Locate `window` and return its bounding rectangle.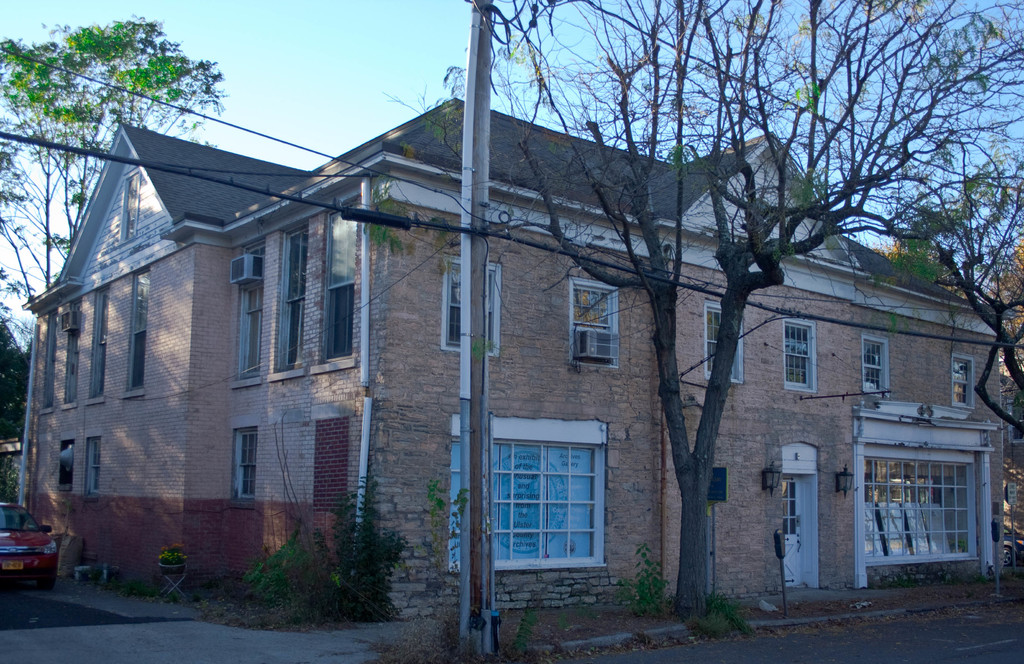
region(281, 227, 310, 365).
